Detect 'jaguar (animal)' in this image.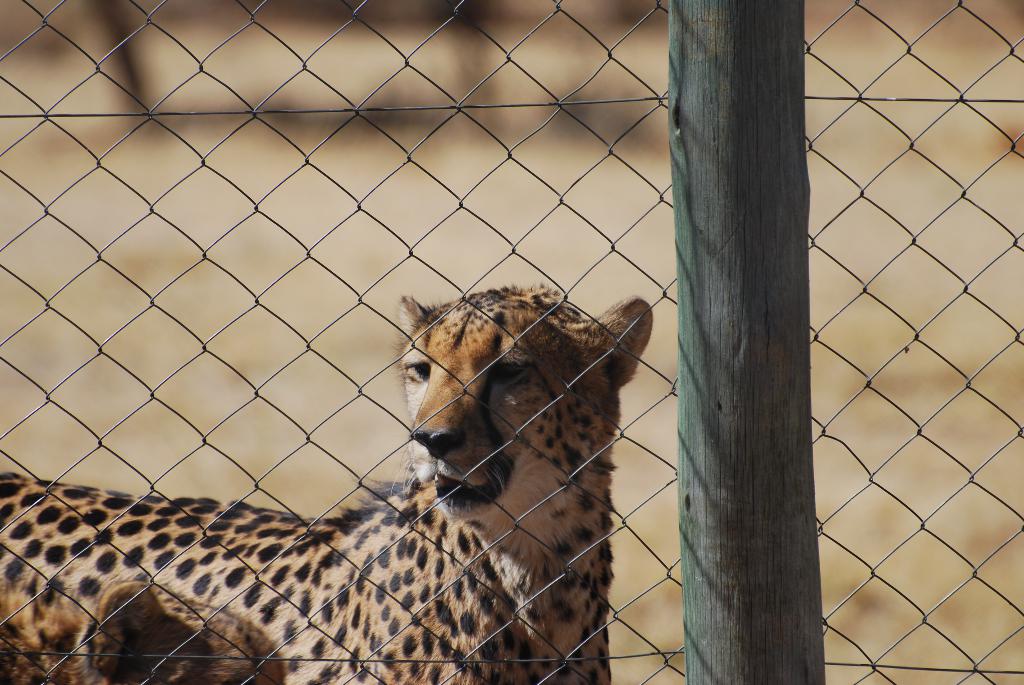
Detection: x1=0, y1=279, x2=655, y2=684.
